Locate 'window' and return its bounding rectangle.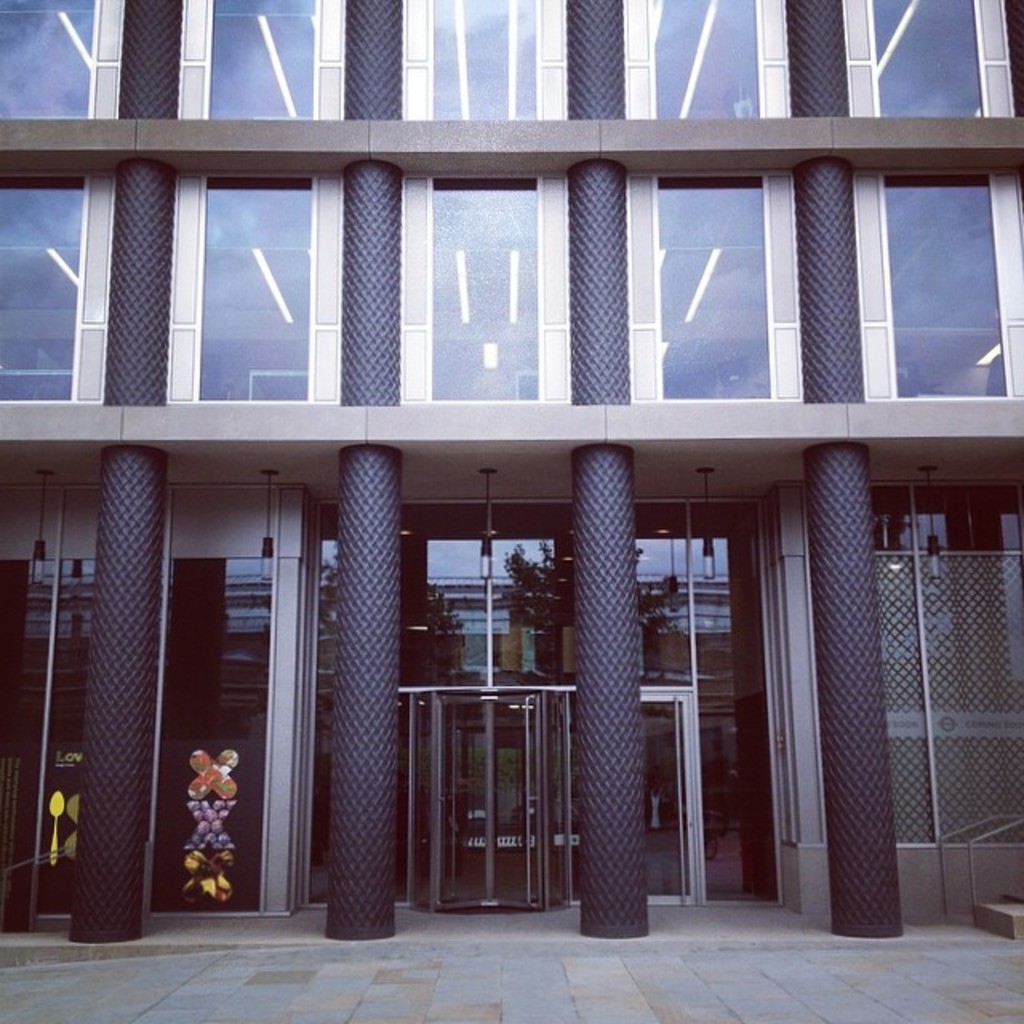
<box>190,163,322,398</box>.
